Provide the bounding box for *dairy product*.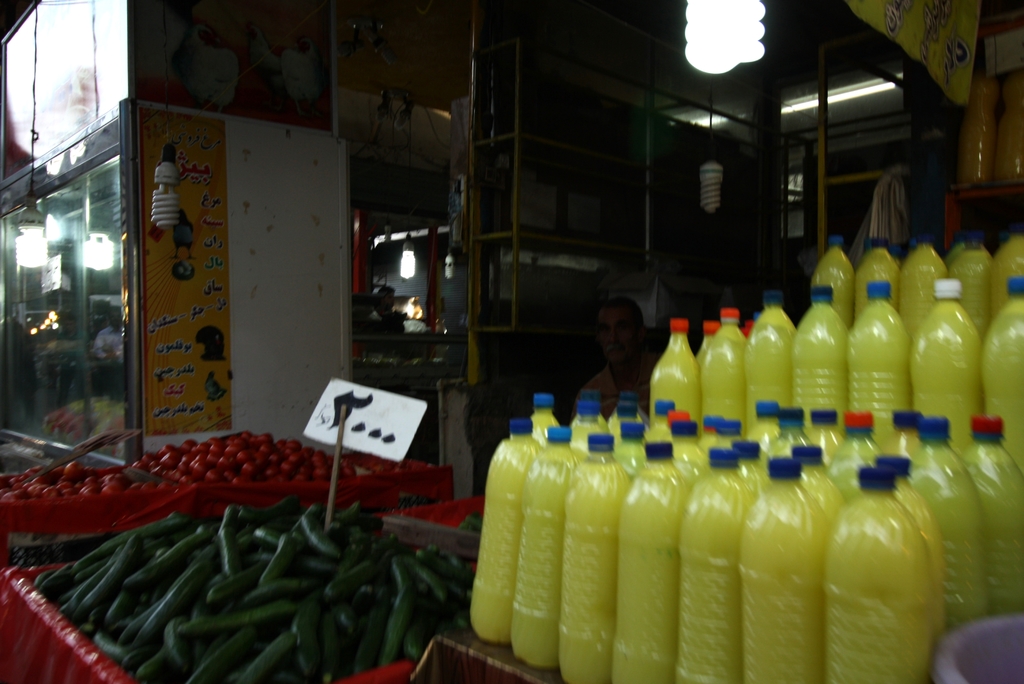
(739,311,794,443).
